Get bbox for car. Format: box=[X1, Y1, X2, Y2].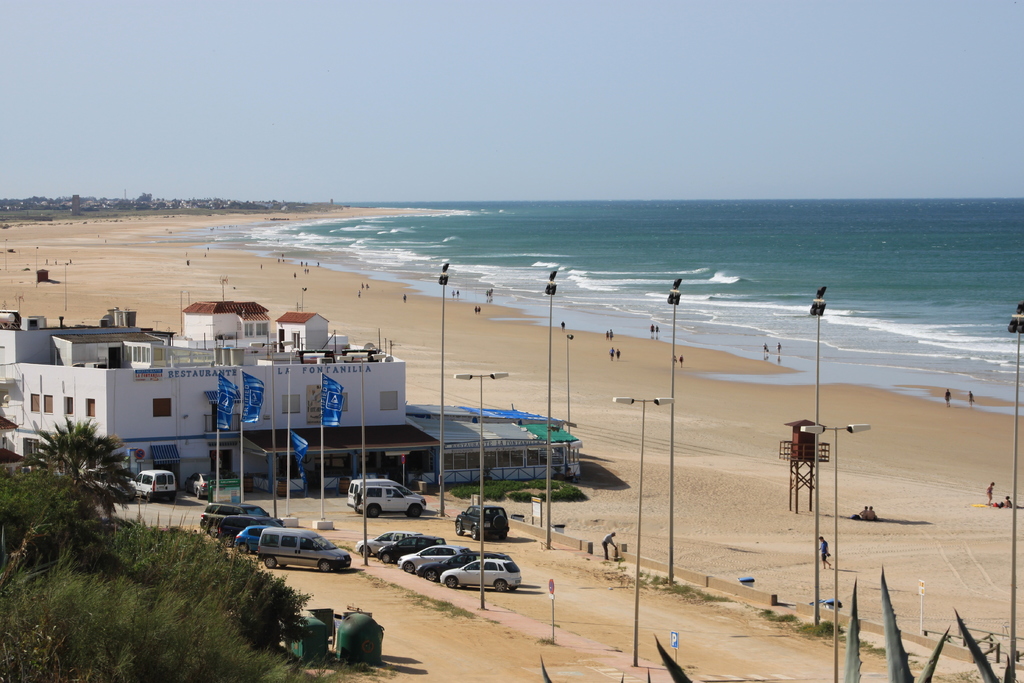
box=[362, 528, 410, 554].
